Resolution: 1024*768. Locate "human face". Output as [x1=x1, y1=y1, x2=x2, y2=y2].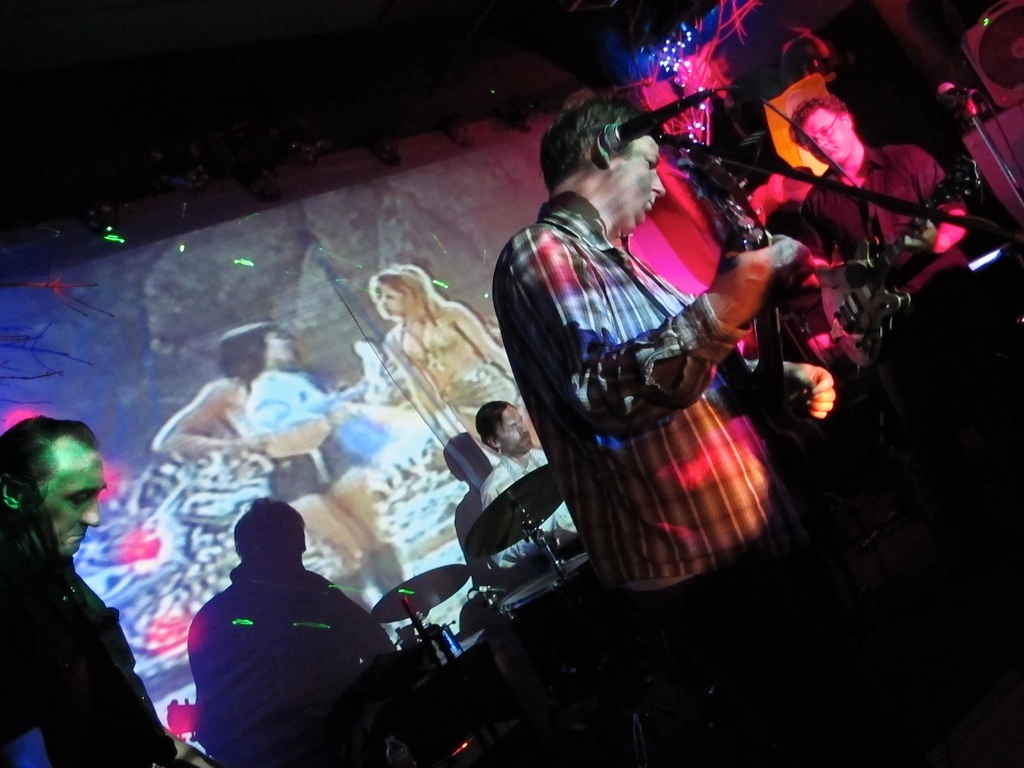
[x1=259, y1=332, x2=293, y2=360].
